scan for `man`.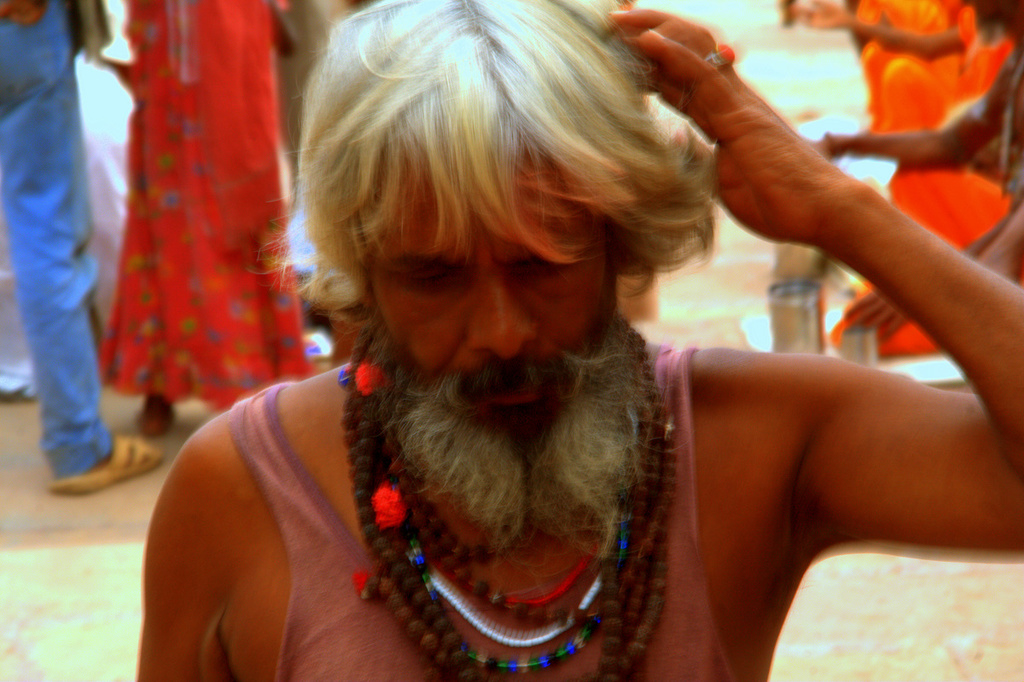
Scan result: (left=236, top=0, right=943, bottom=673).
